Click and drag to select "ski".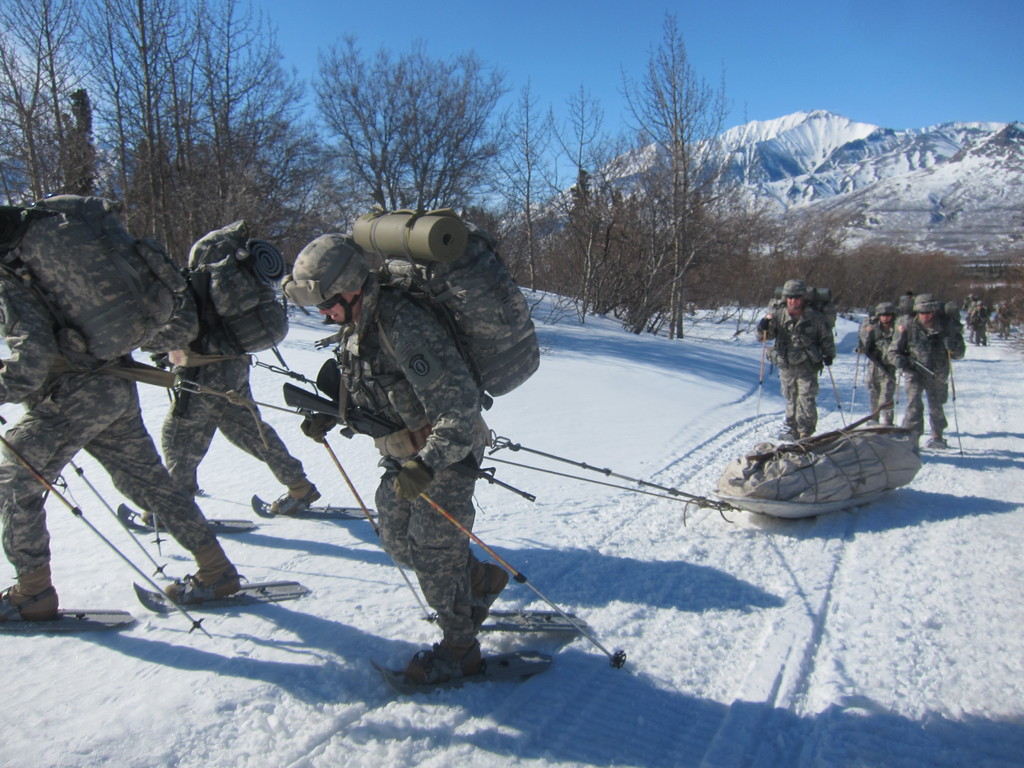
Selection: bbox(128, 580, 310, 618).
